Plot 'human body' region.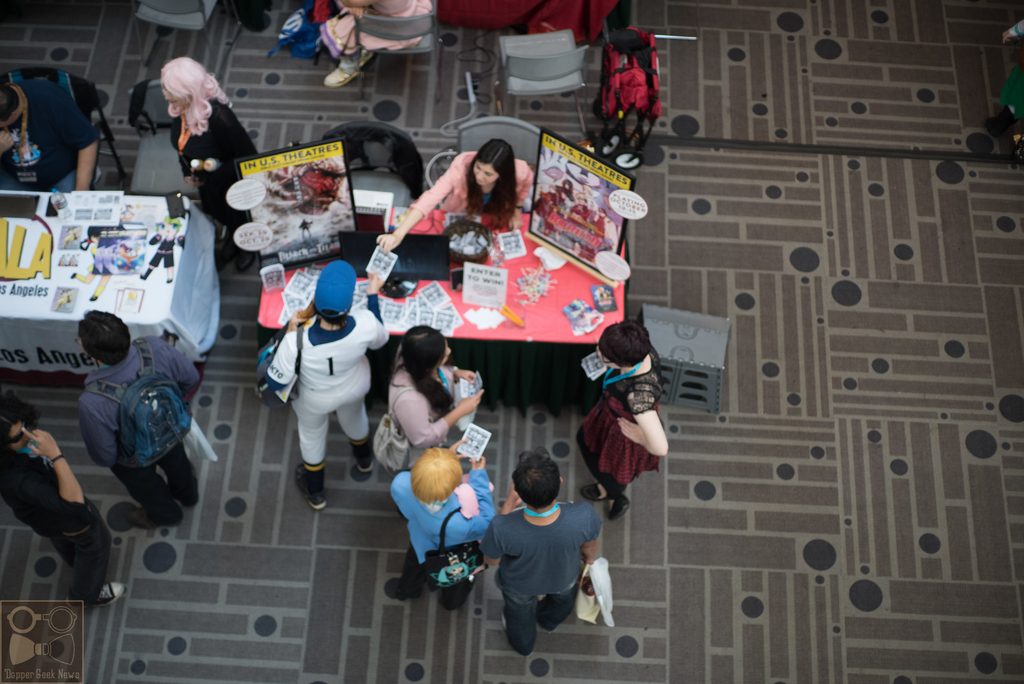
Plotted at [x1=373, y1=140, x2=538, y2=251].
